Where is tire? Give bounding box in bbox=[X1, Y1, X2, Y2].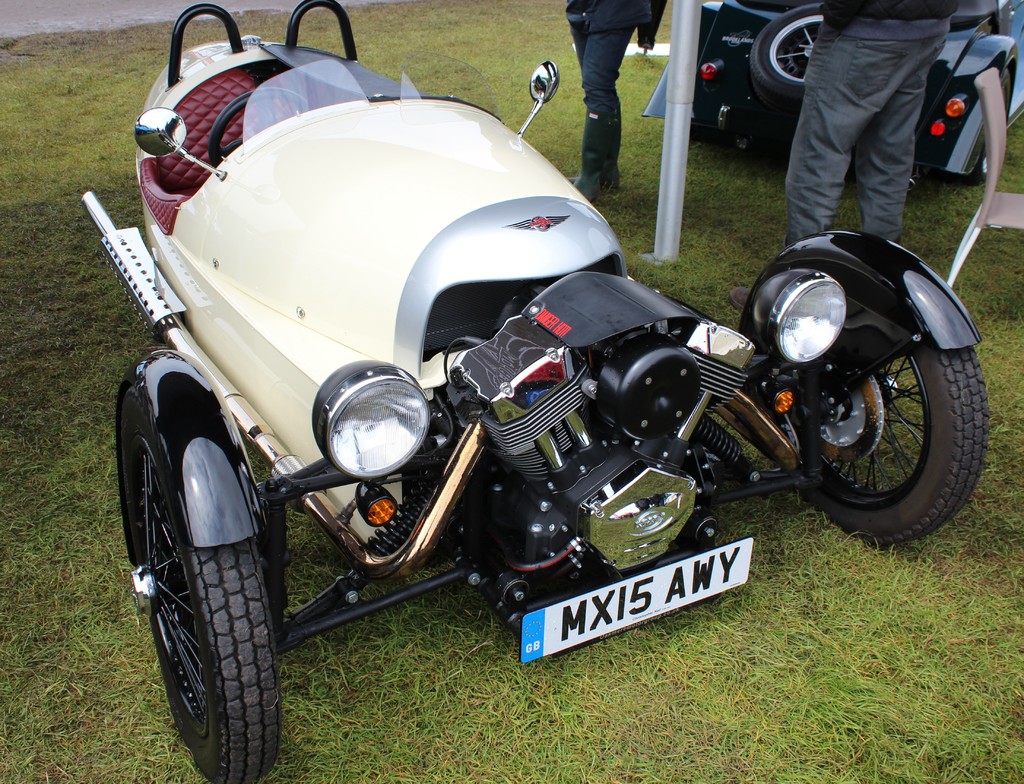
bbox=[138, 430, 266, 783].
